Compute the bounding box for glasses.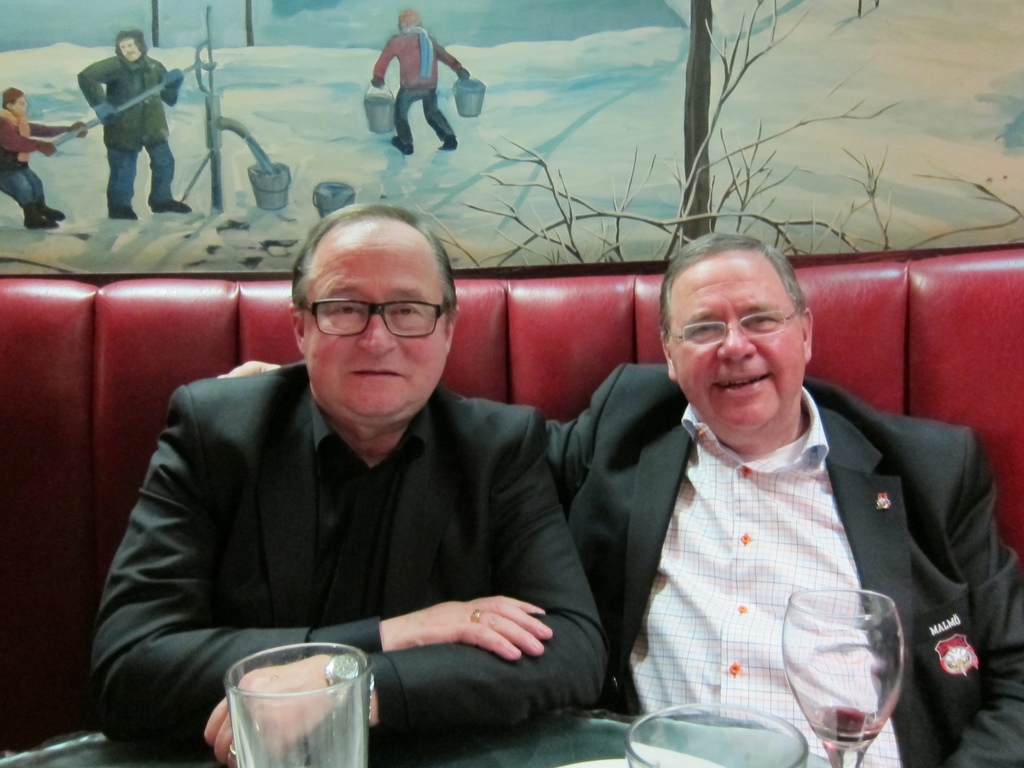
bbox(660, 306, 799, 346).
